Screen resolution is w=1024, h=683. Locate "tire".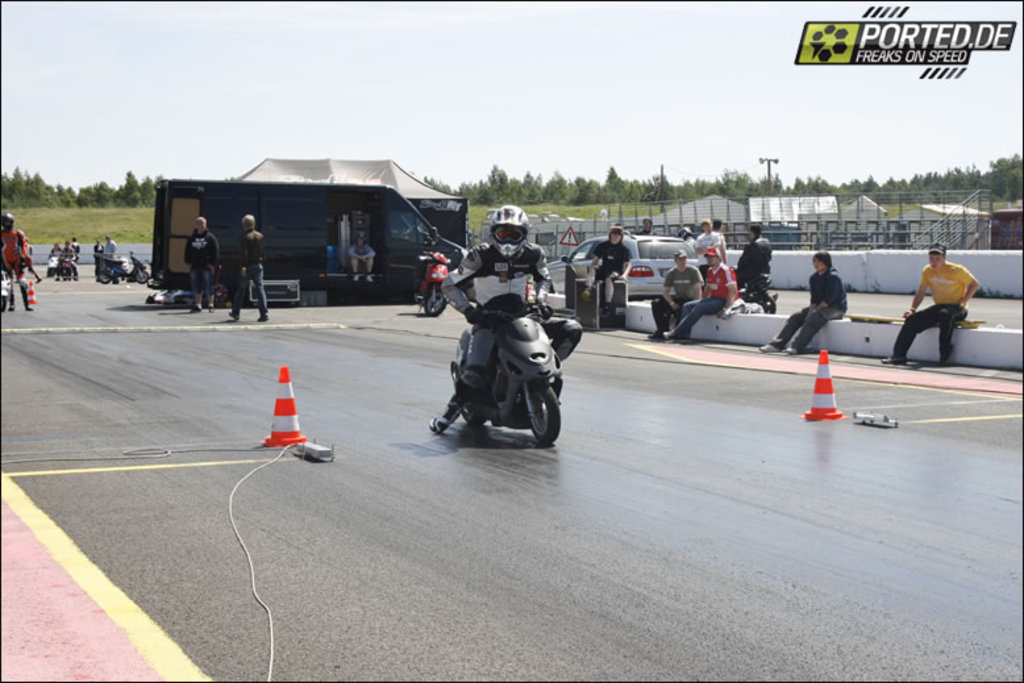
bbox(758, 291, 775, 313).
